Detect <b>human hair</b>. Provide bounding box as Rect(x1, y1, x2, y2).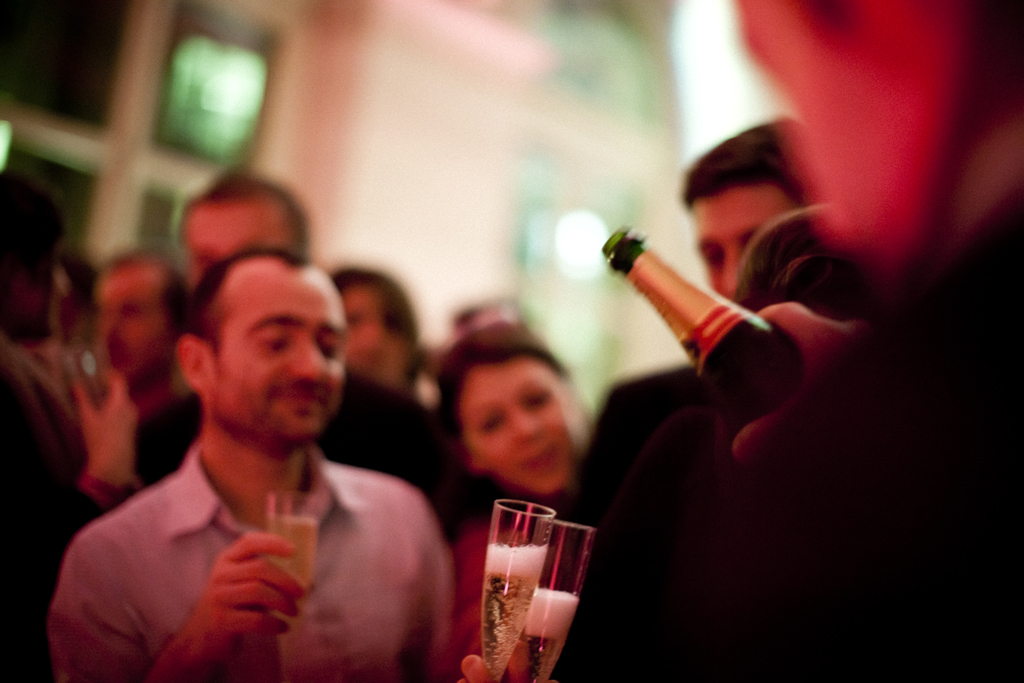
Rect(177, 242, 309, 341).
